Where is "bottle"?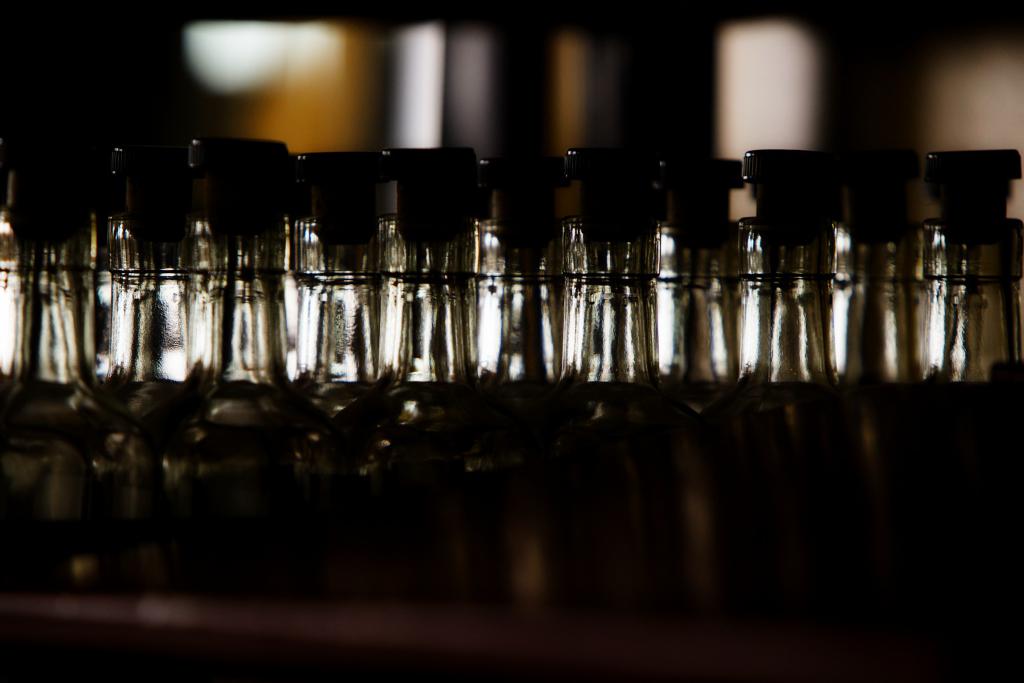
0 167 24 432.
